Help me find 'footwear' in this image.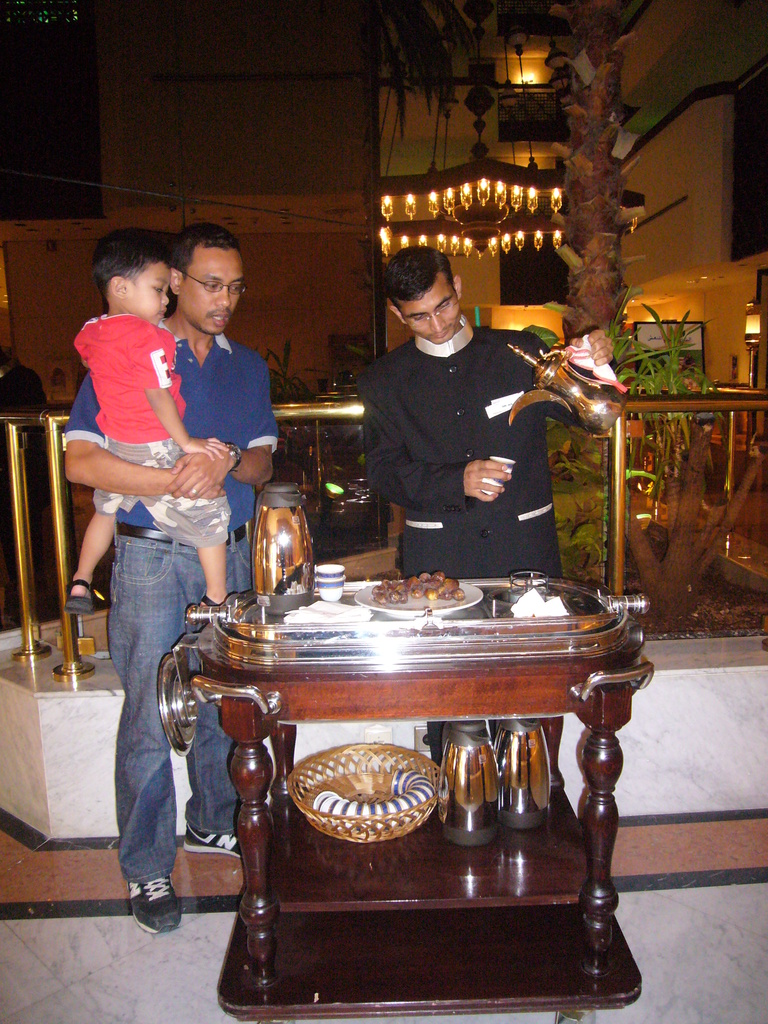
Found it: [left=130, top=880, right=186, bottom=940].
